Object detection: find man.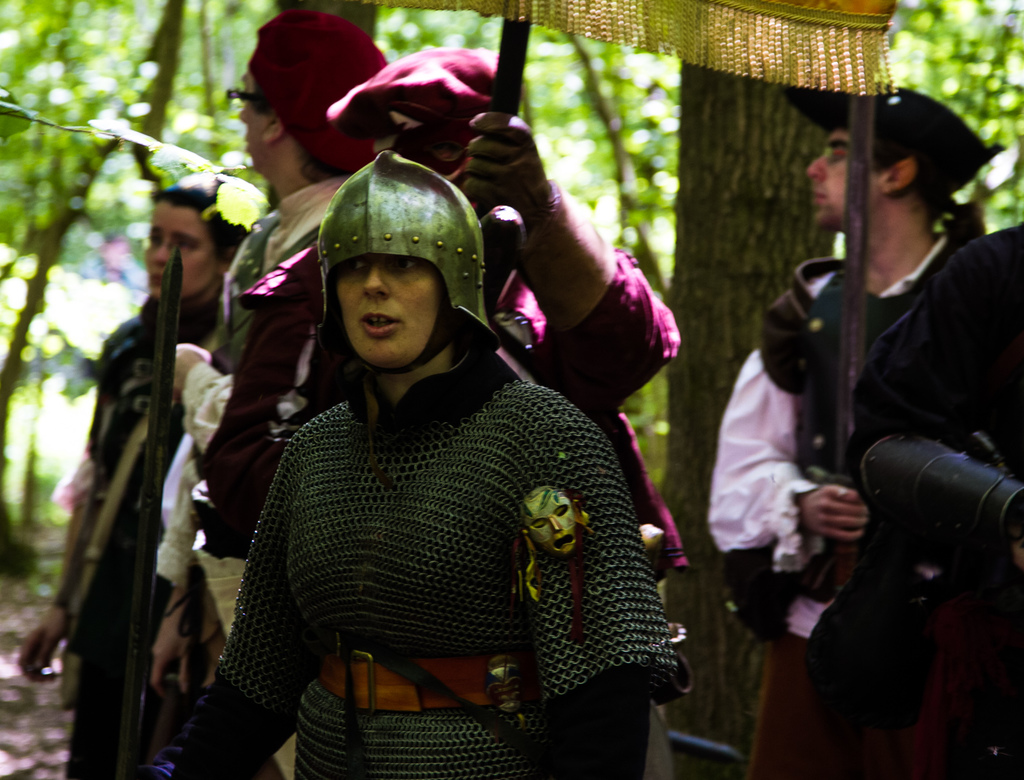
box=[695, 71, 1009, 770].
